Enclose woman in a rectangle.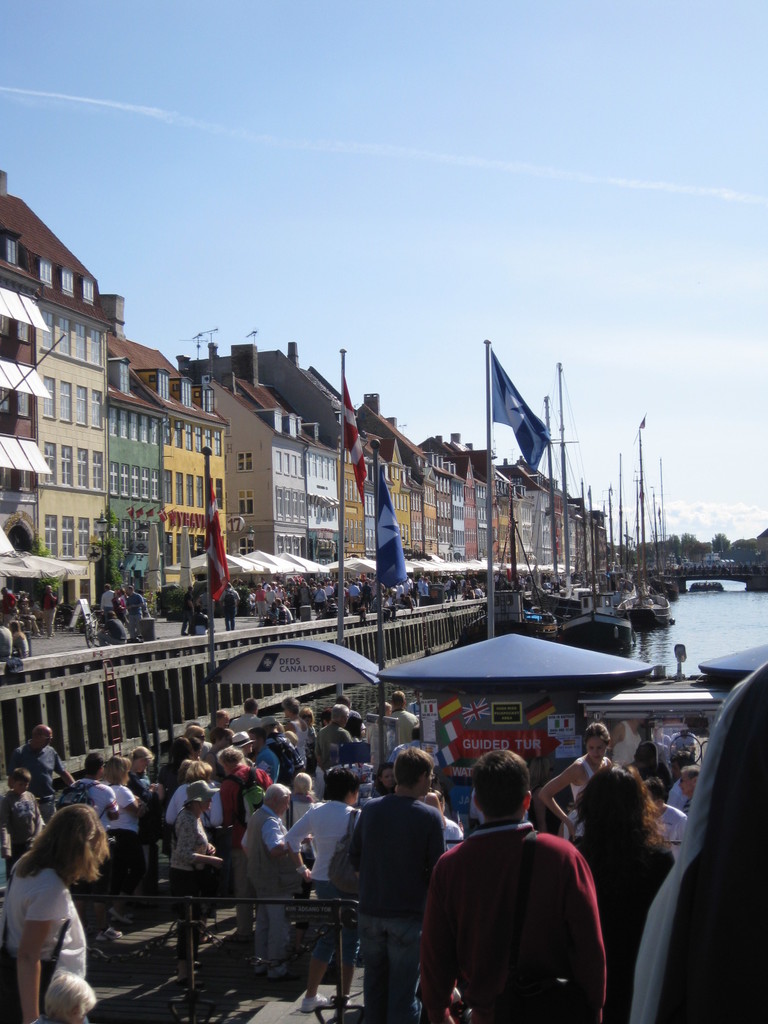
Rect(123, 739, 161, 798).
